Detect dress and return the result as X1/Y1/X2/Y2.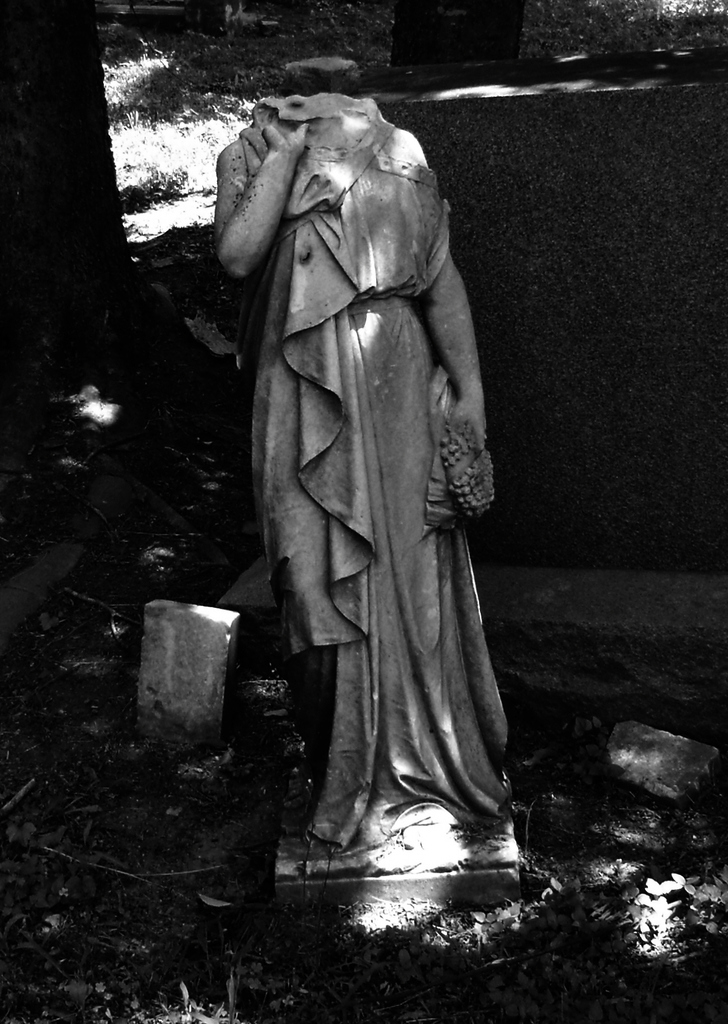
255/97/512/840.
